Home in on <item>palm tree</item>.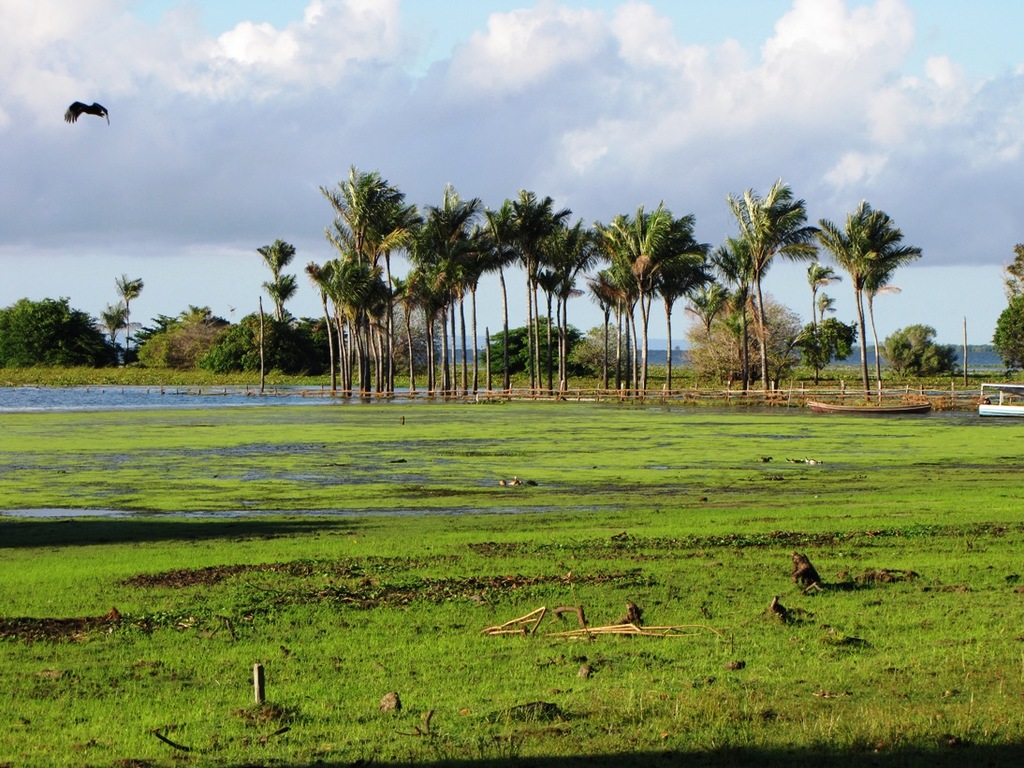
Homed in at locate(259, 266, 297, 319).
